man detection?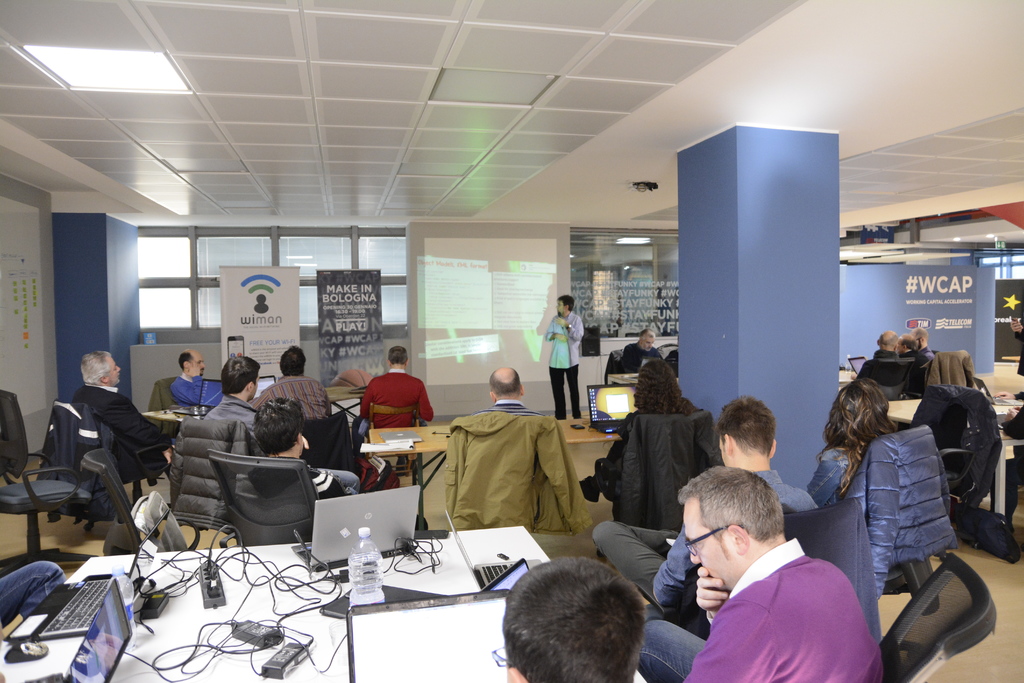
x1=586 y1=395 x2=823 y2=611
